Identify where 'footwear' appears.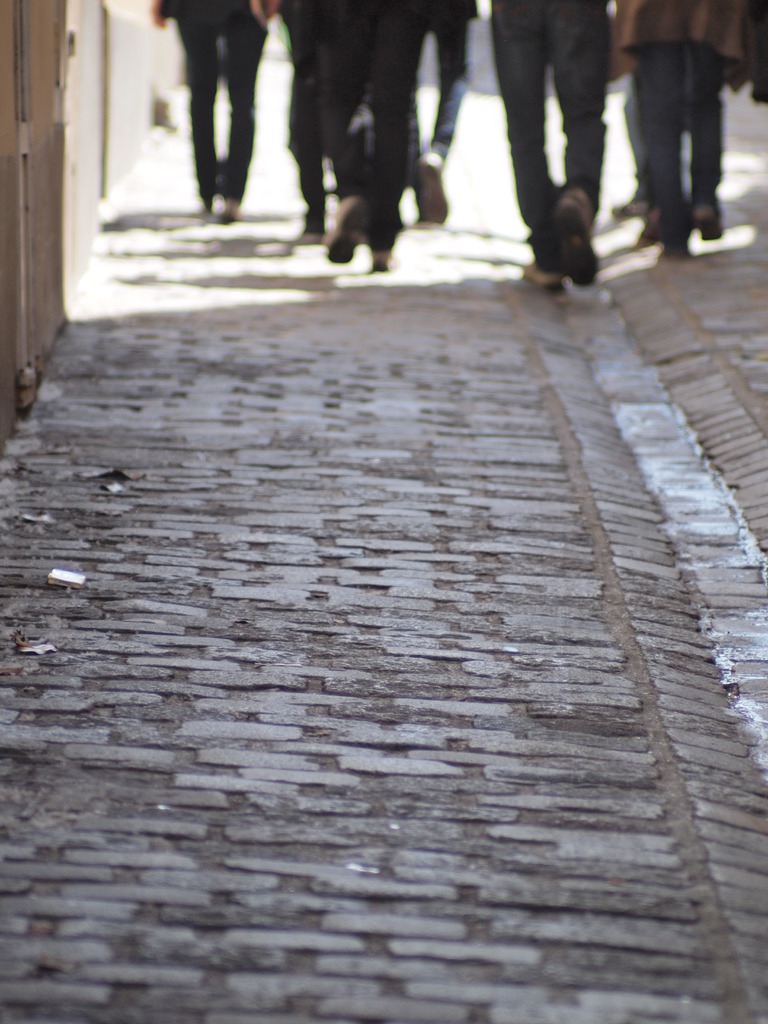
Appears at (left=324, top=193, right=371, bottom=264).
